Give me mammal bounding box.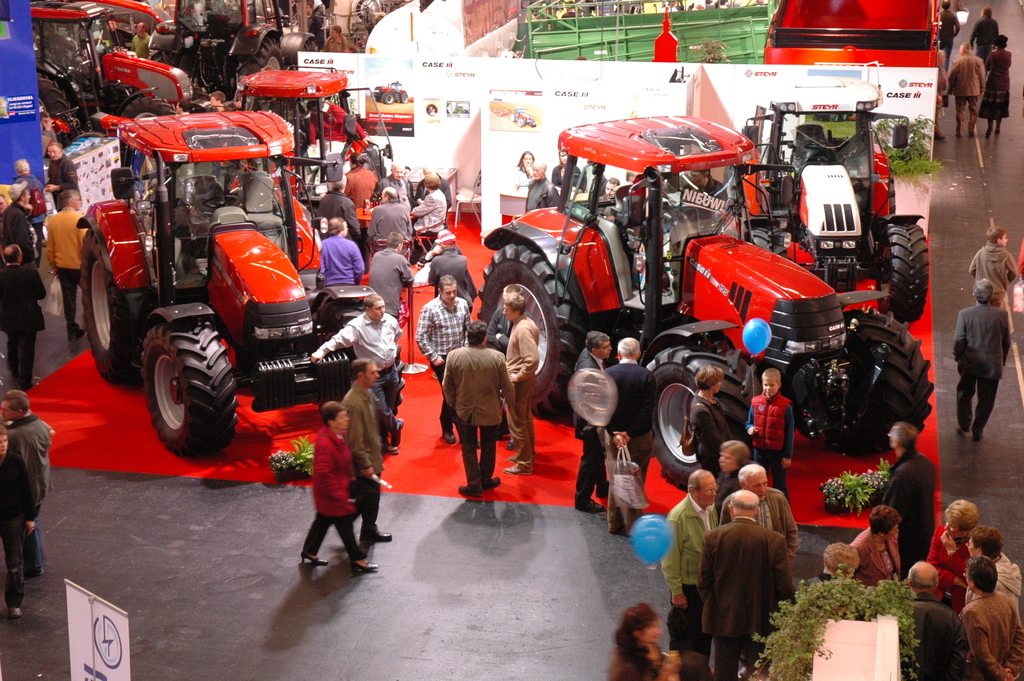
[45,143,89,211].
